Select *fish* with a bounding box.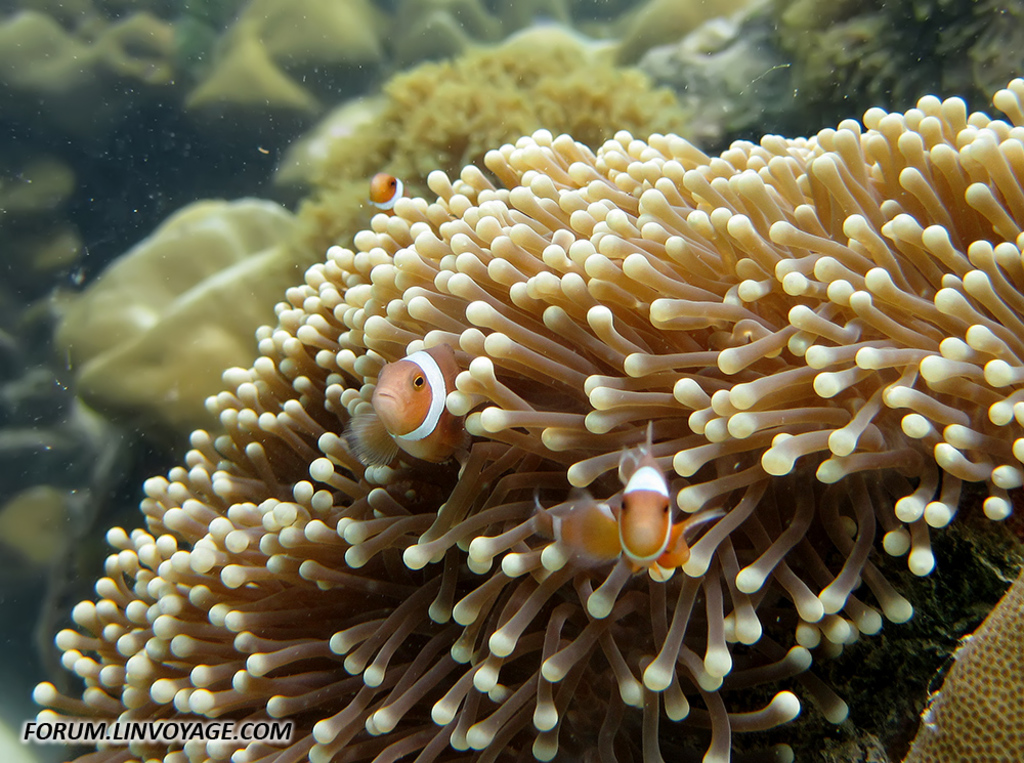
box=[334, 343, 562, 465].
